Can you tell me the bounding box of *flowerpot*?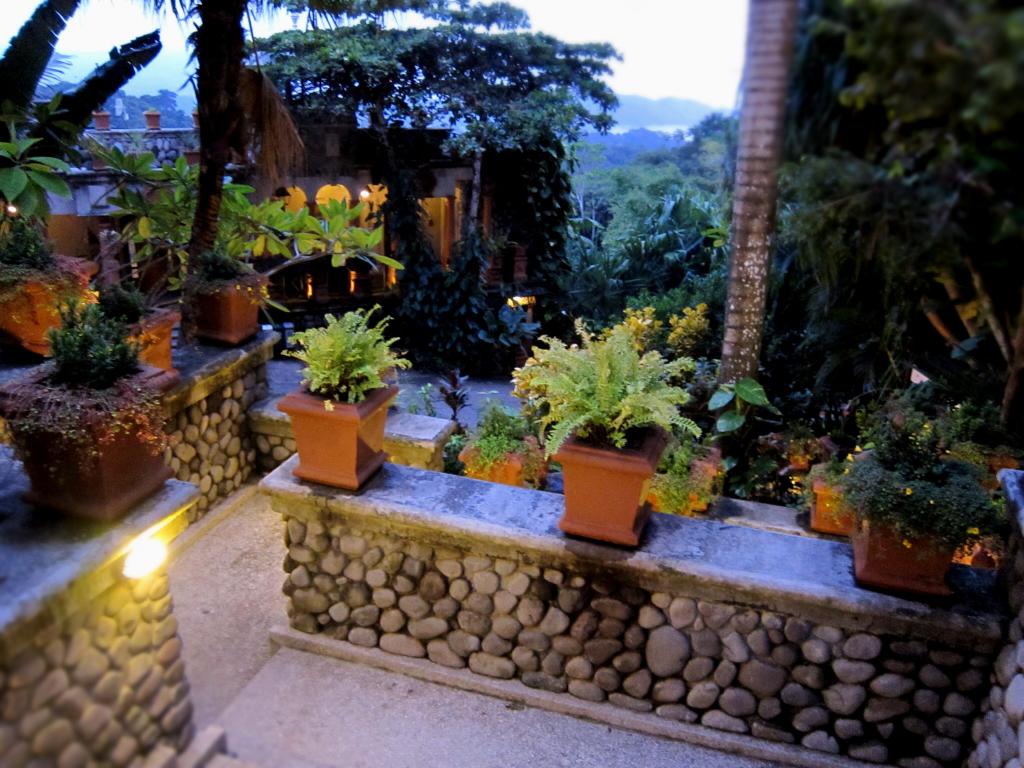
left=0, top=355, right=181, bottom=525.
